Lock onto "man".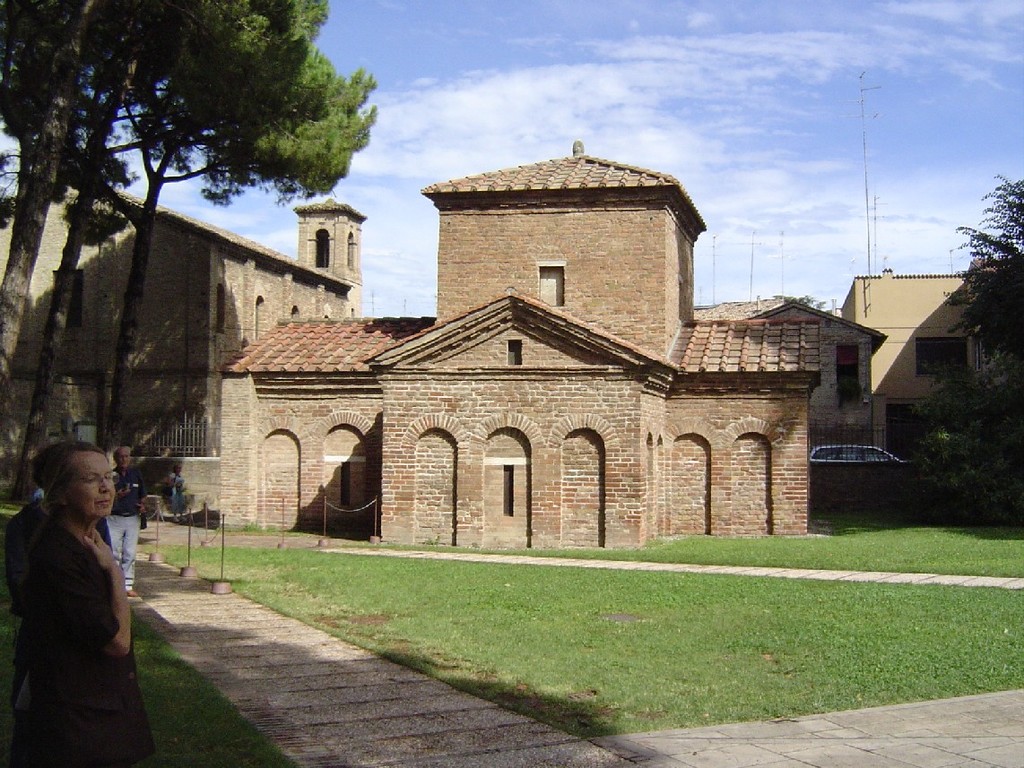
Locked: bbox(106, 439, 148, 592).
